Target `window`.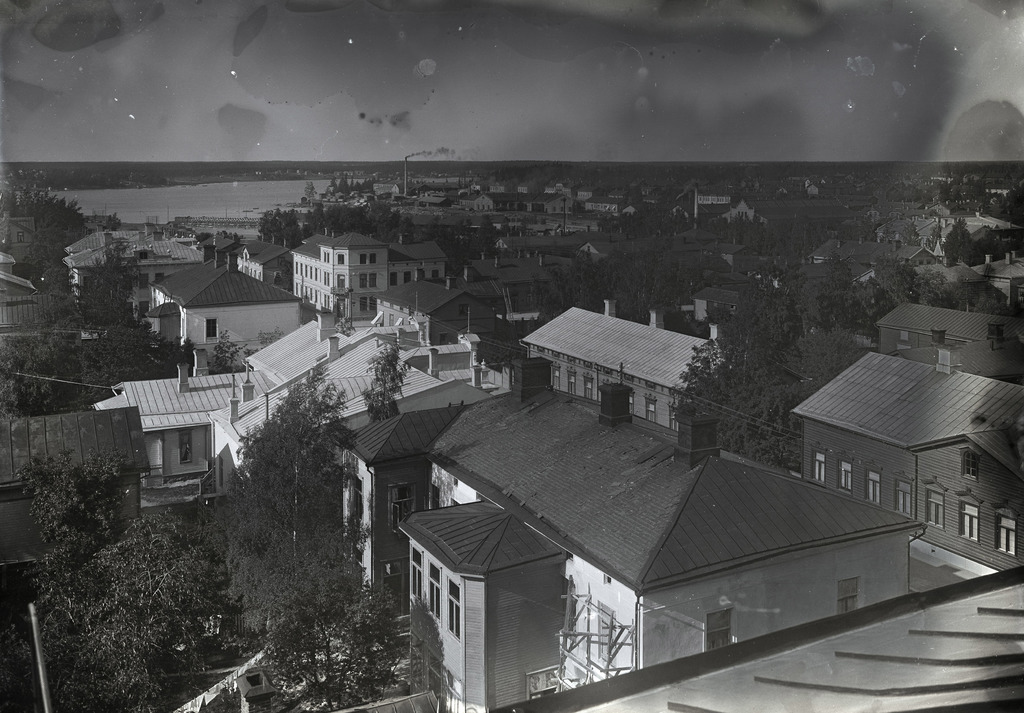
Target region: bbox=(372, 252, 374, 266).
